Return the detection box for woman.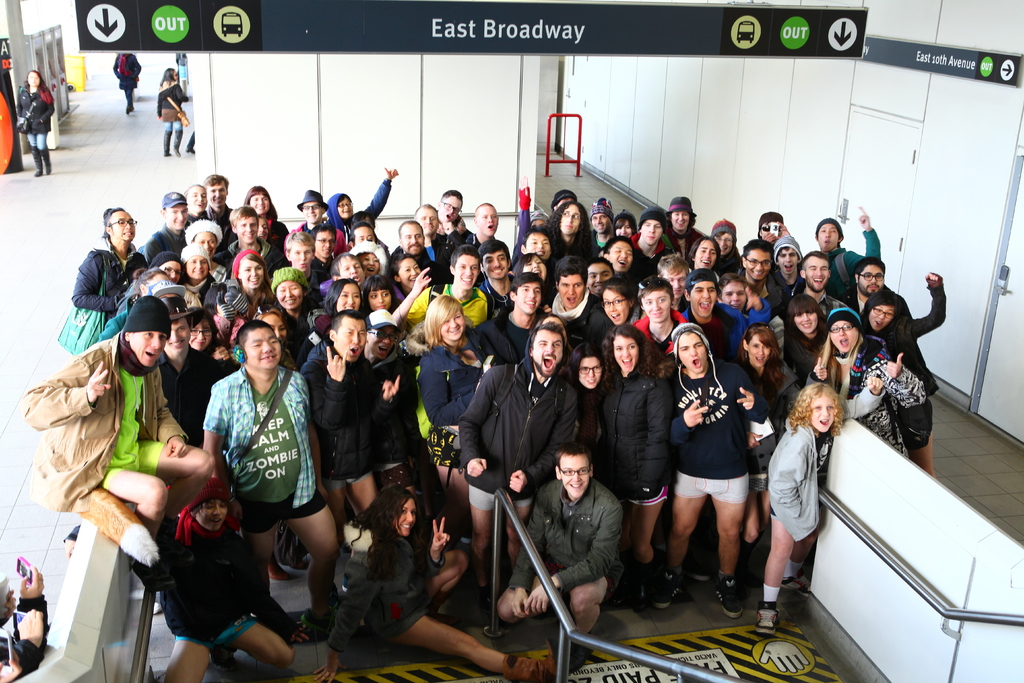
[861,272,943,477].
